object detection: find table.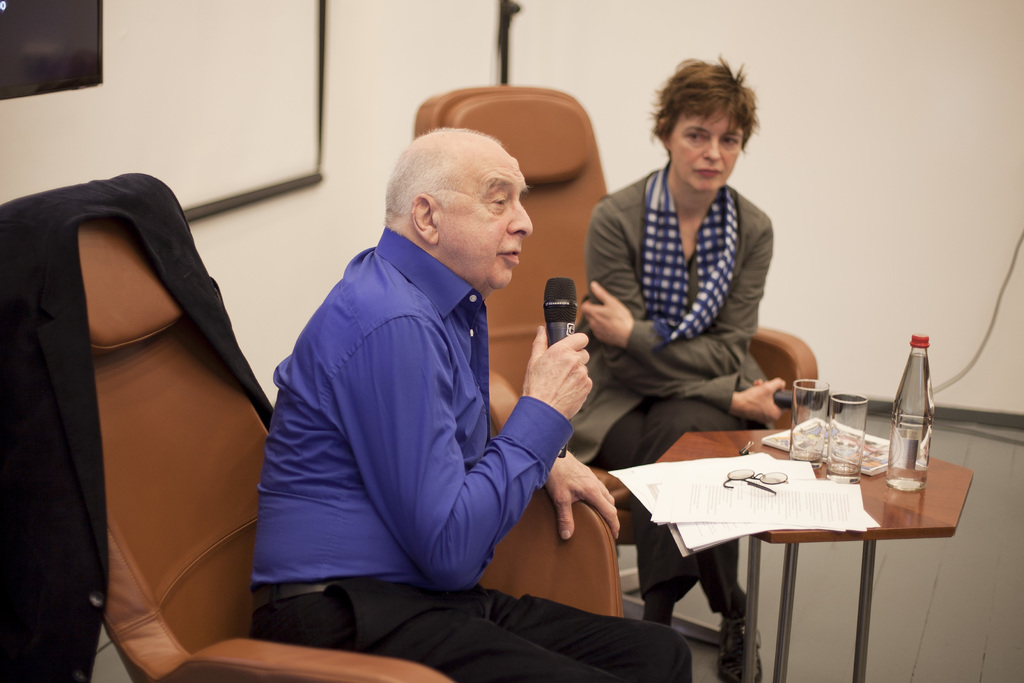
detection(573, 406, 968, 678).
